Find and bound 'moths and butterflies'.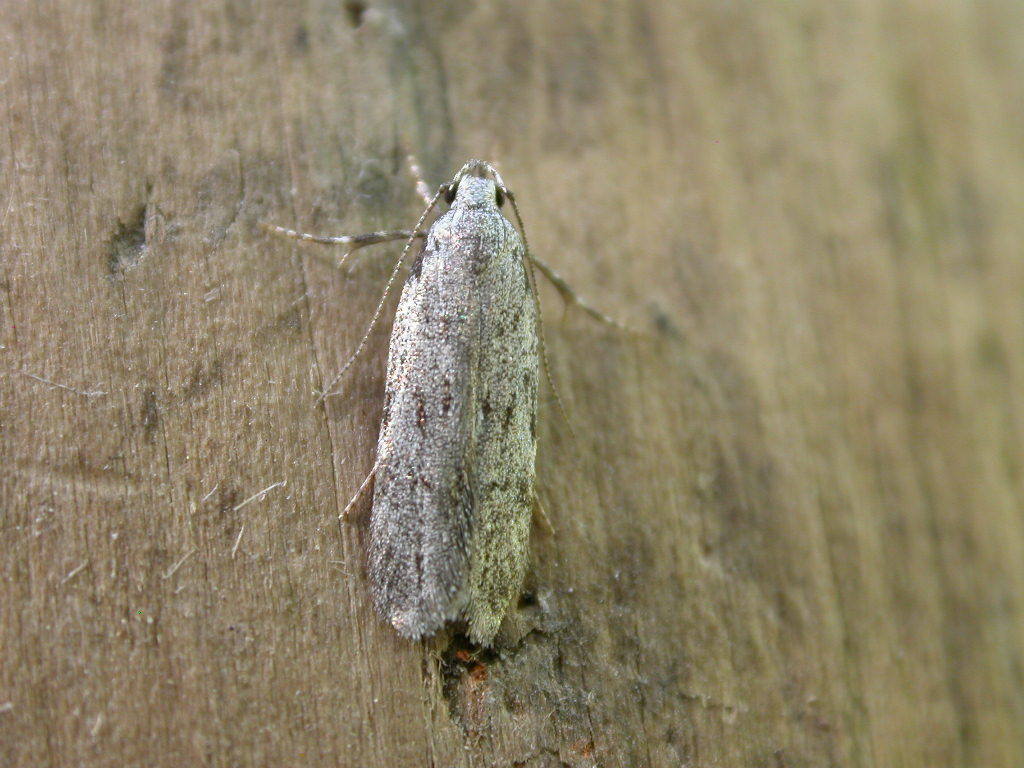
Bound: crop(257, 129, 652, 651).
